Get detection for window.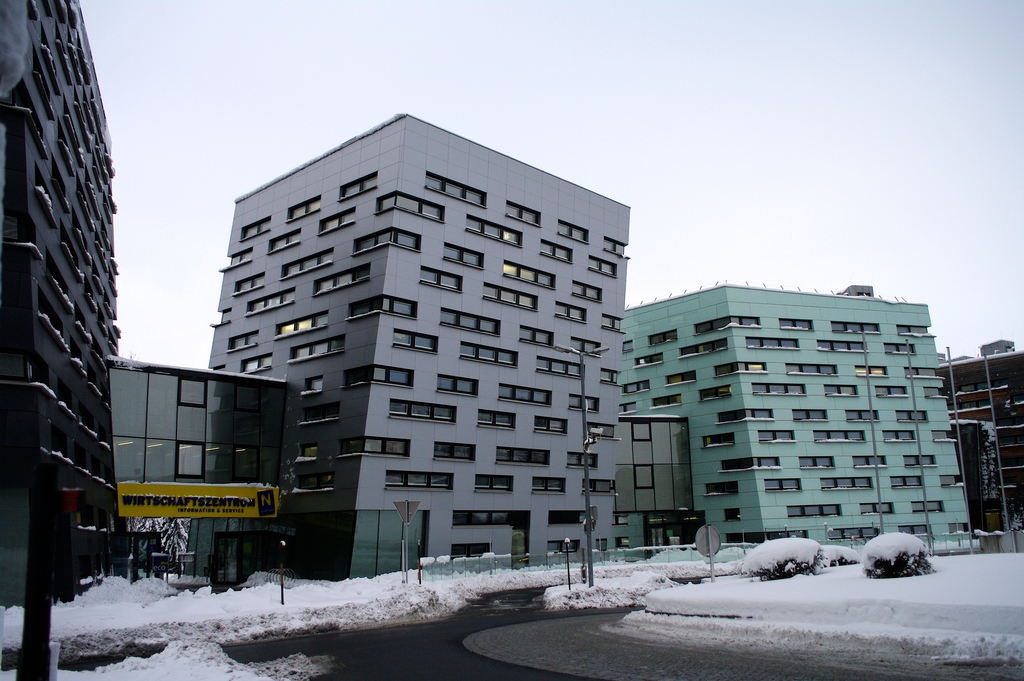
Detection: region(588, 250, 614, 277).
